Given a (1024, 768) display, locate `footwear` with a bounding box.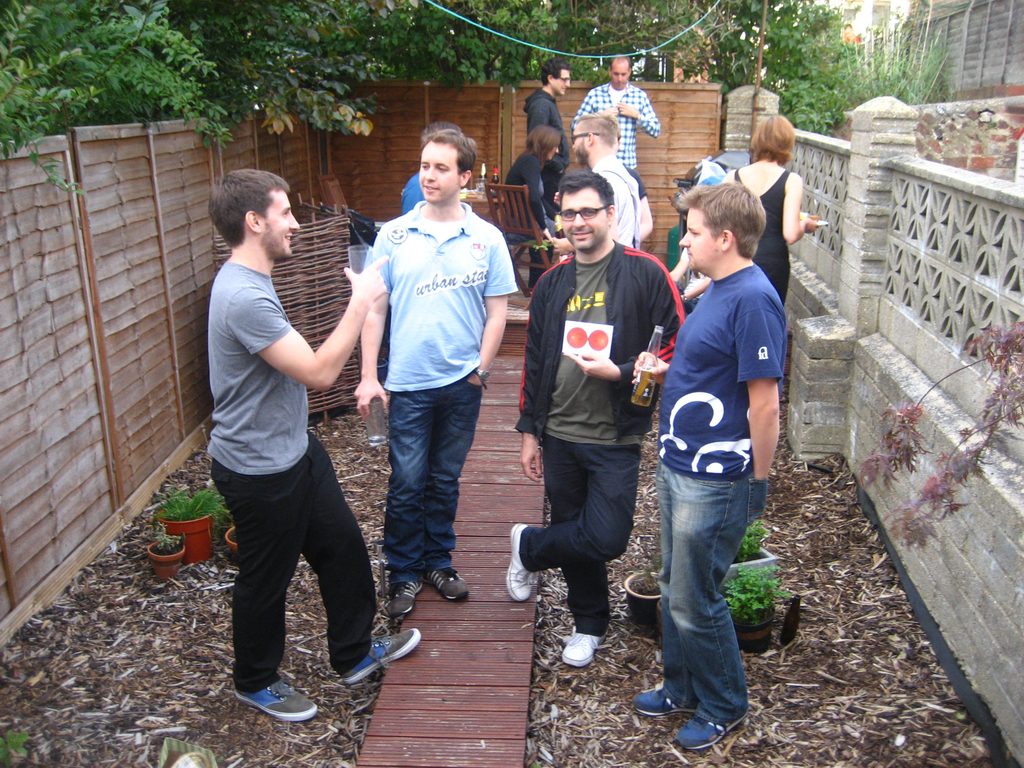
Located: box(383, 564, 419, 609).
